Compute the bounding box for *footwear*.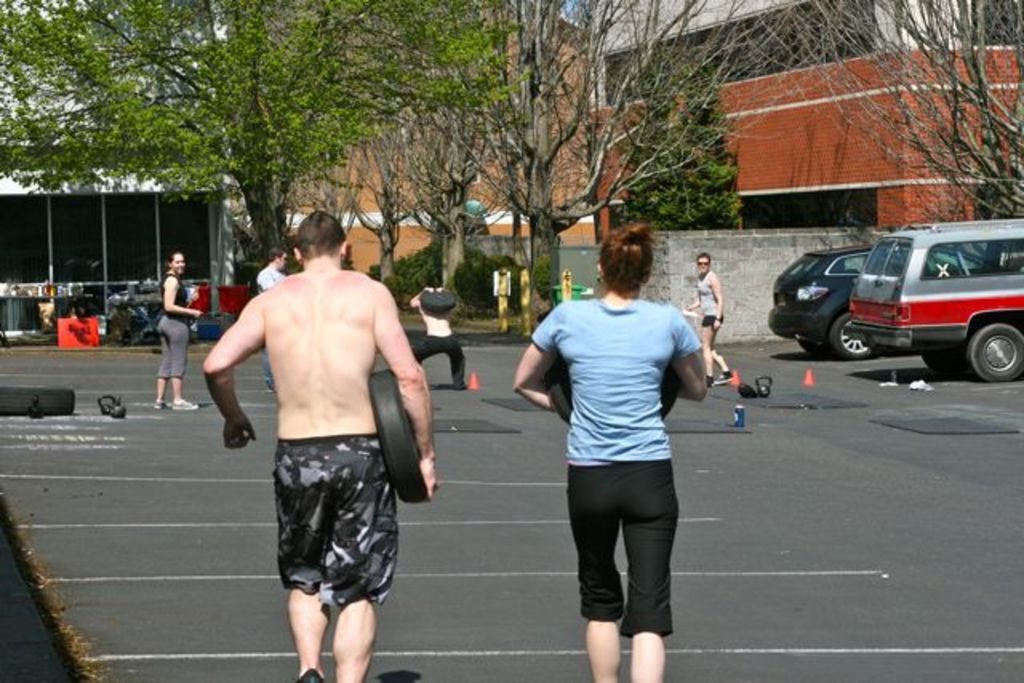
x1=707, y1=377, x2=712, y2=389.
